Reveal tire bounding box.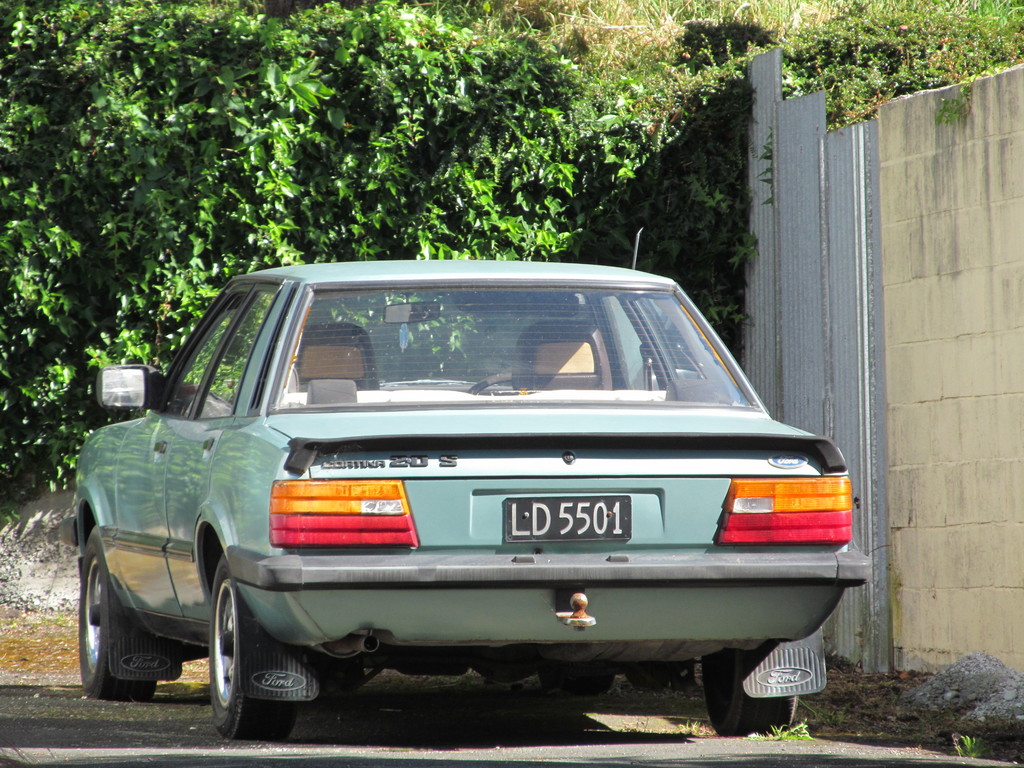
Revealed: bbox=[701, 637, 797, 734].
